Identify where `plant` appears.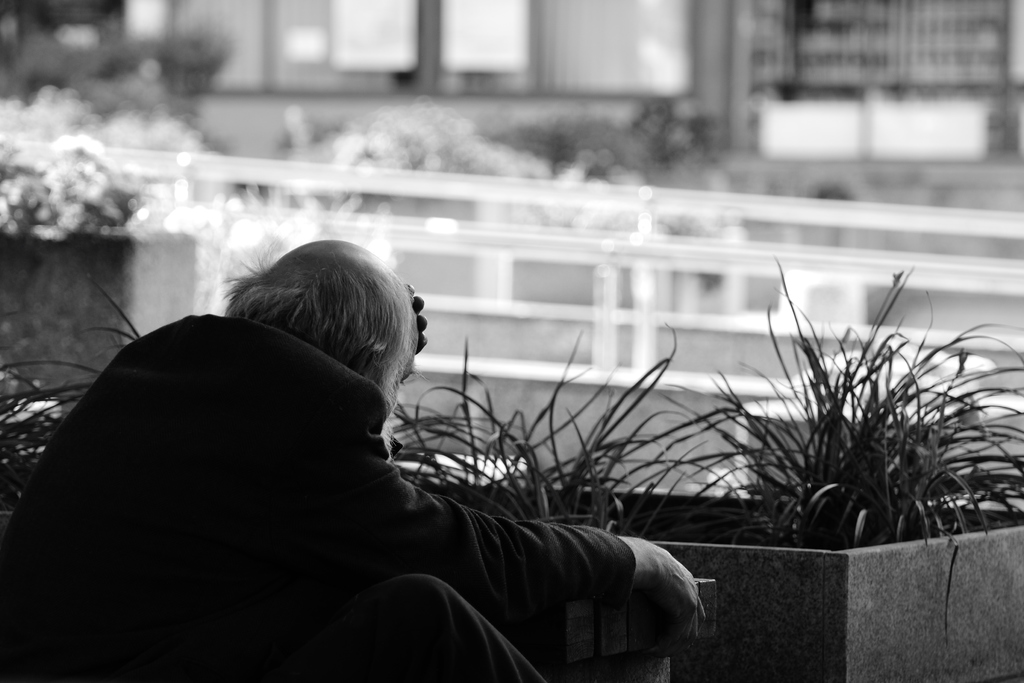
Appears at {"x1": 391, "y1": 315, "x2": 748, "y2": 541}.
